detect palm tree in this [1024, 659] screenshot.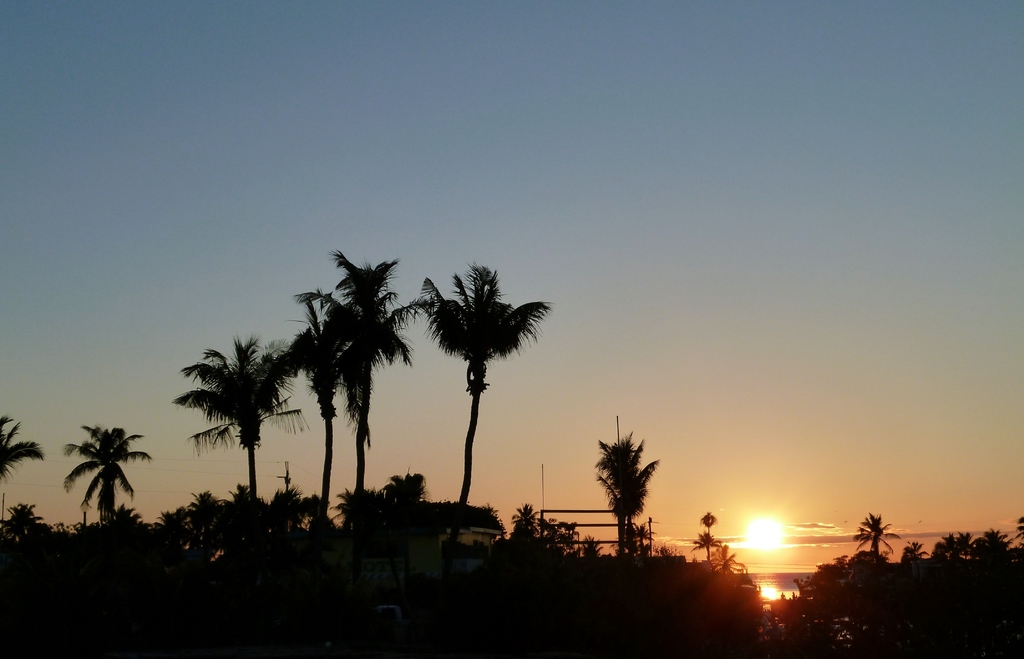
Detection: crop(410, 256, 539, 502).
